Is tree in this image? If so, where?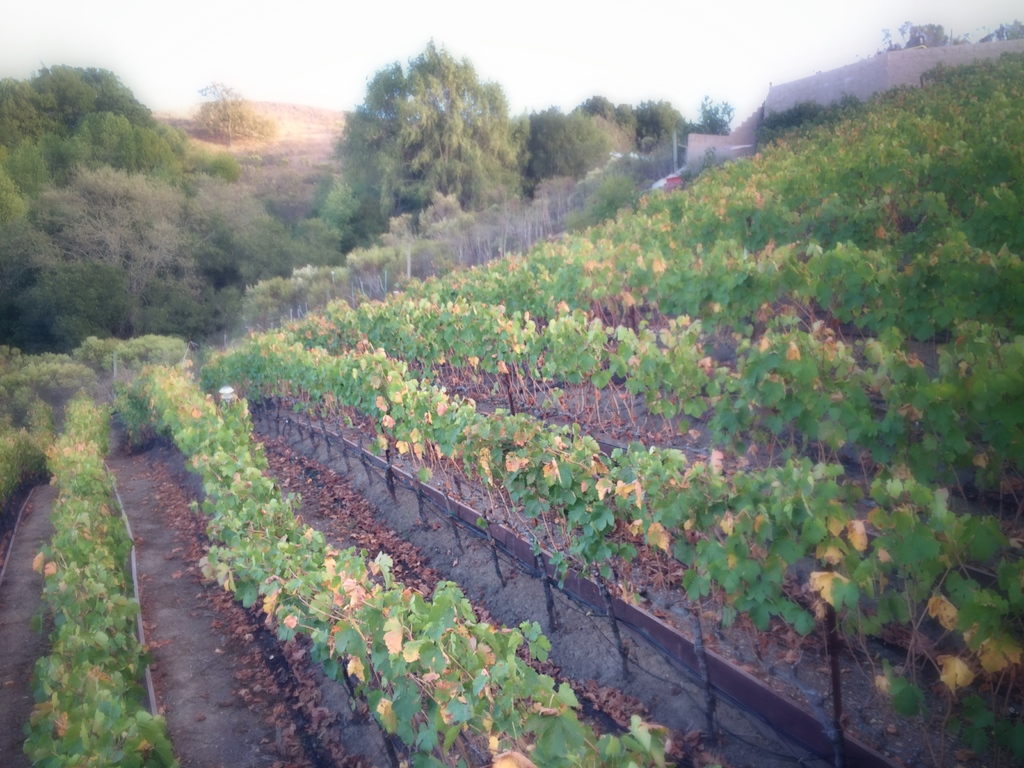
Yes, at detection(979, 15, 1023, 45).
